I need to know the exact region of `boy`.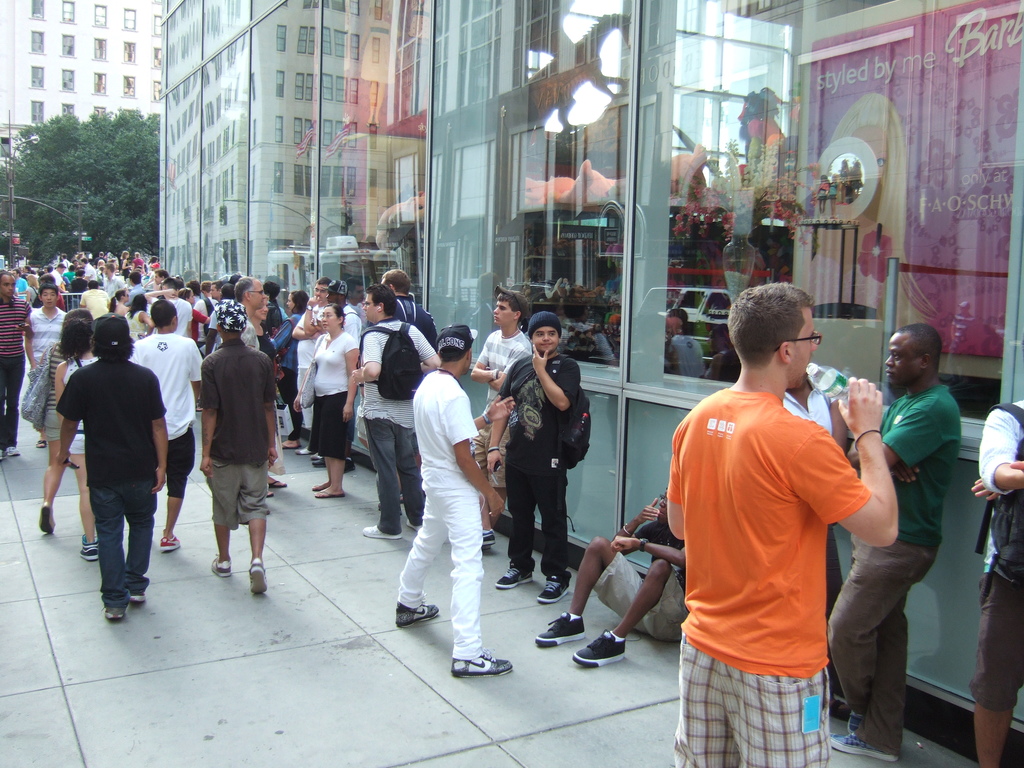
Region: (29, 283, 67, 448).
